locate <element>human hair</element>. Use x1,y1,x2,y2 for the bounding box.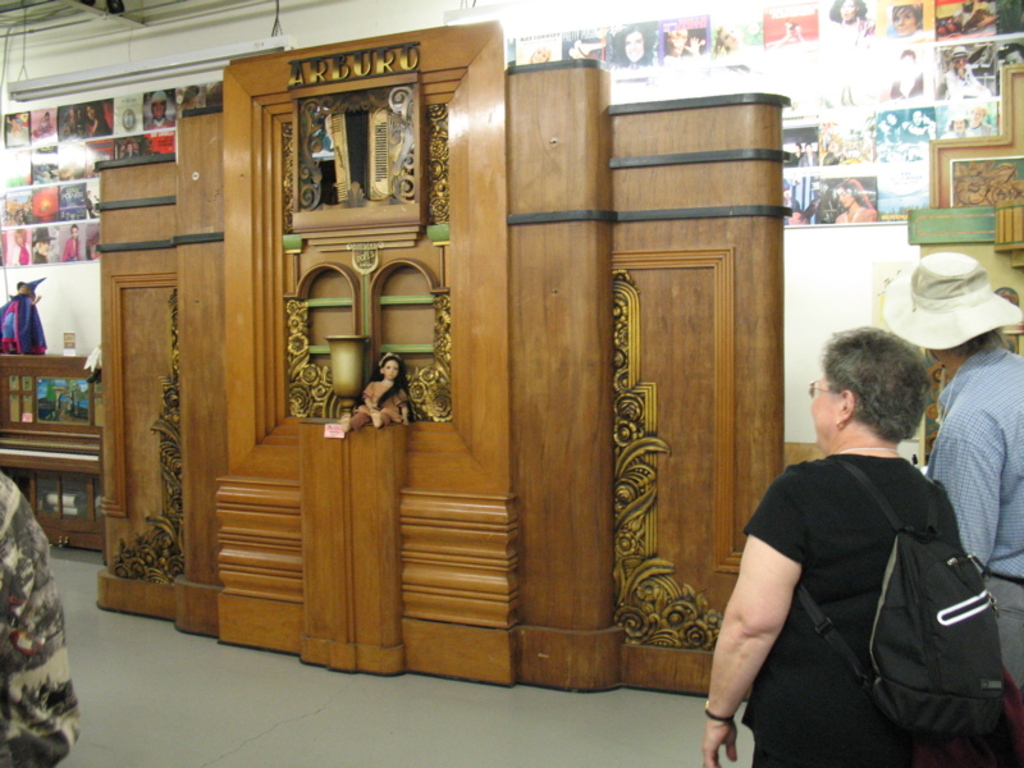
370,356,415,408.
